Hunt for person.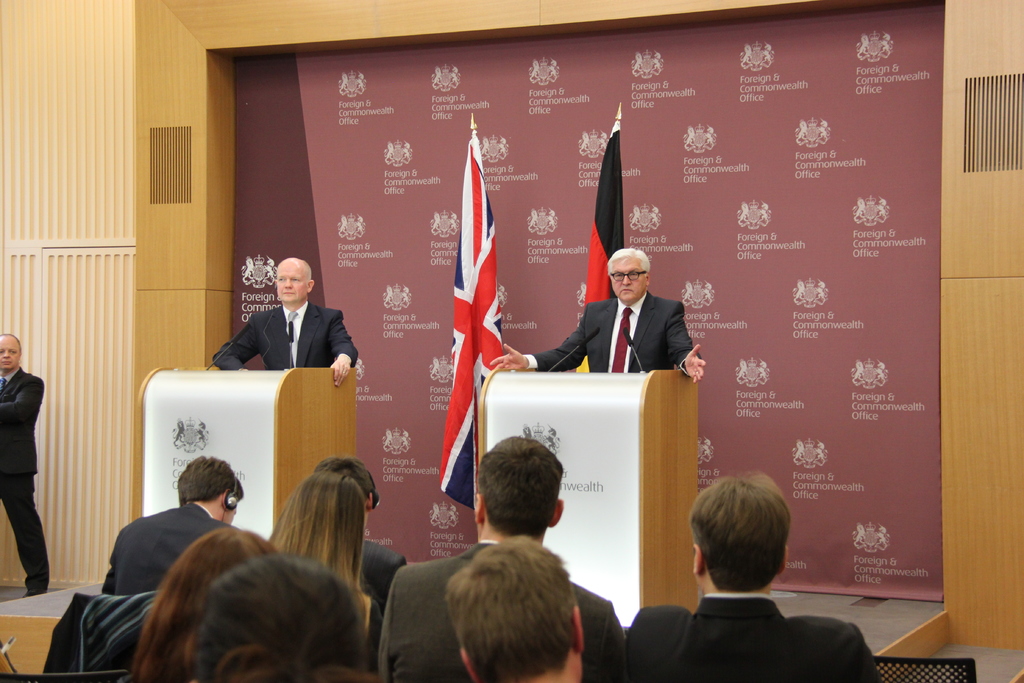
Hunted down at crop(315, 458, 414, 641).
